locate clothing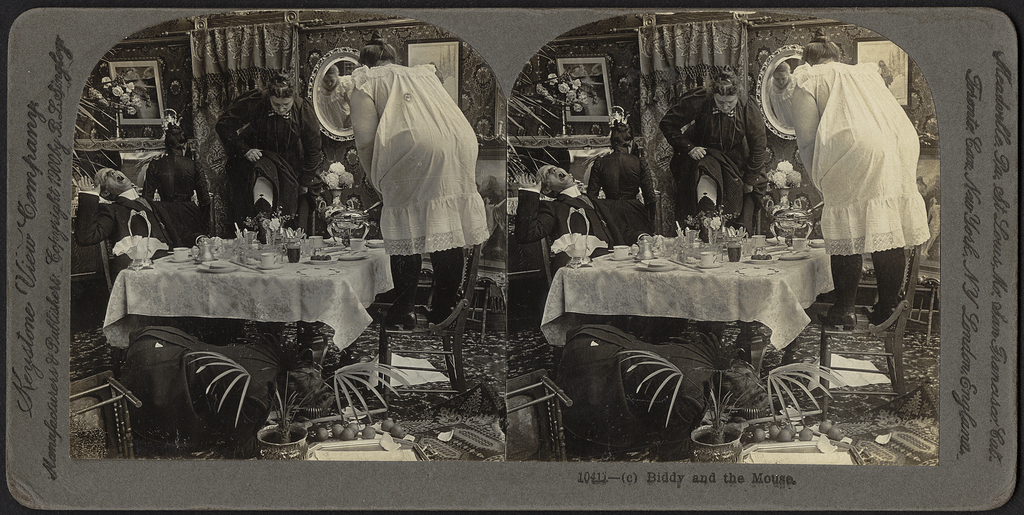
box=[650, 84, 770, 217]
